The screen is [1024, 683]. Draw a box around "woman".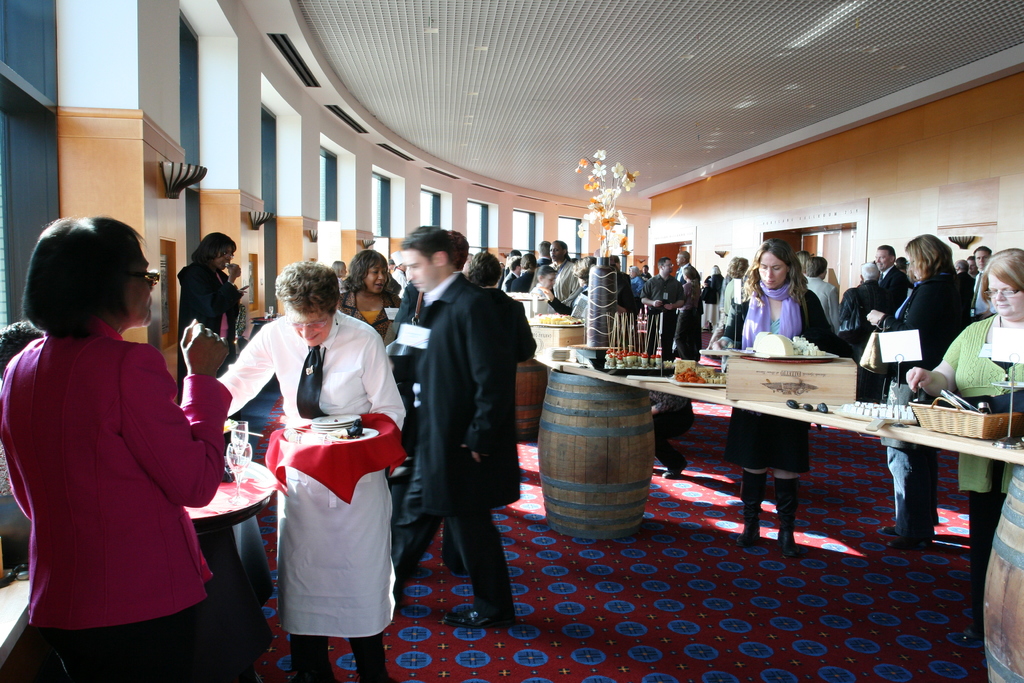
<box>708,259,720,325</box>.
